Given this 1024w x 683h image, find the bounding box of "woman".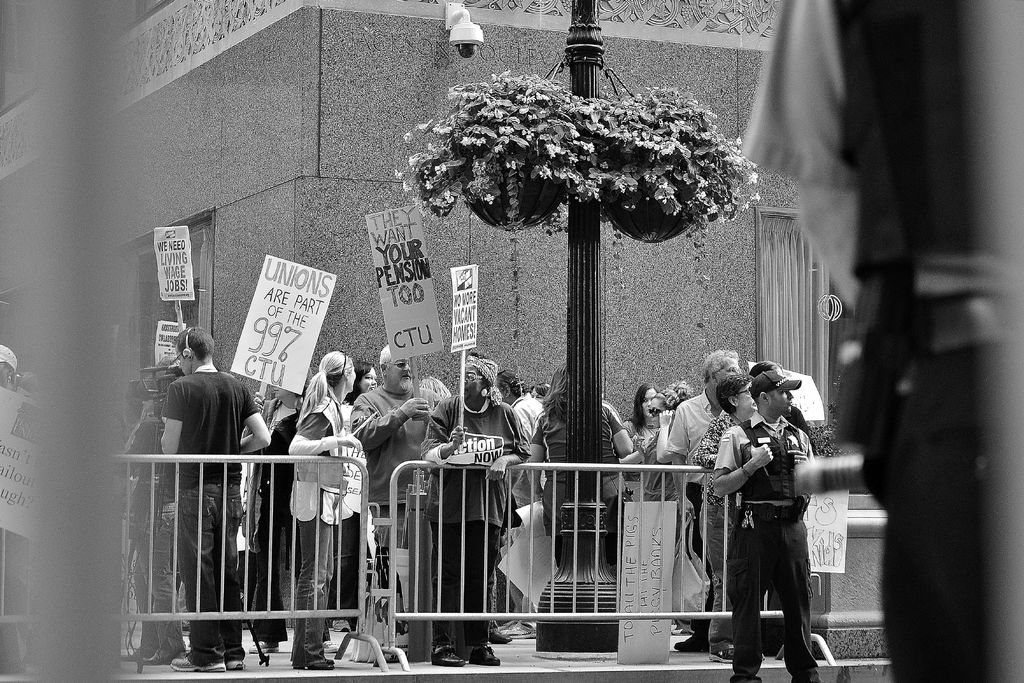
x1=621 y1=381 x2=665 y2=444.
